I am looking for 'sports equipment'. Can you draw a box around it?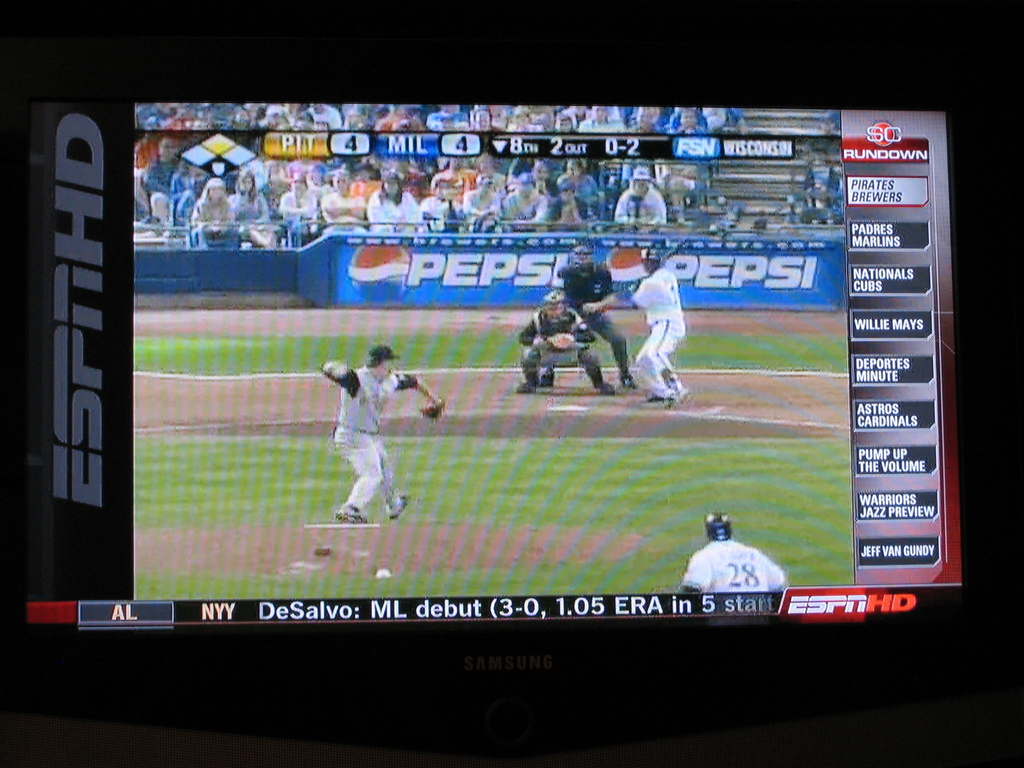
Sure, the bounding box is 419:399:444:420.
